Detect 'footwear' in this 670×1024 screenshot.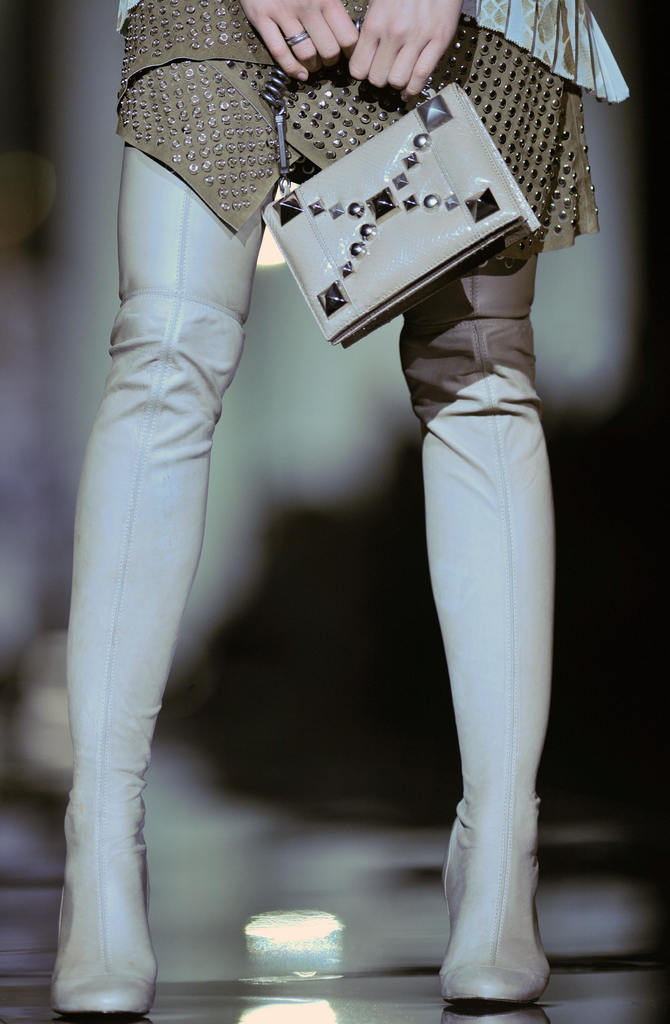
Detection: box=[403, 392, 561, 995].
